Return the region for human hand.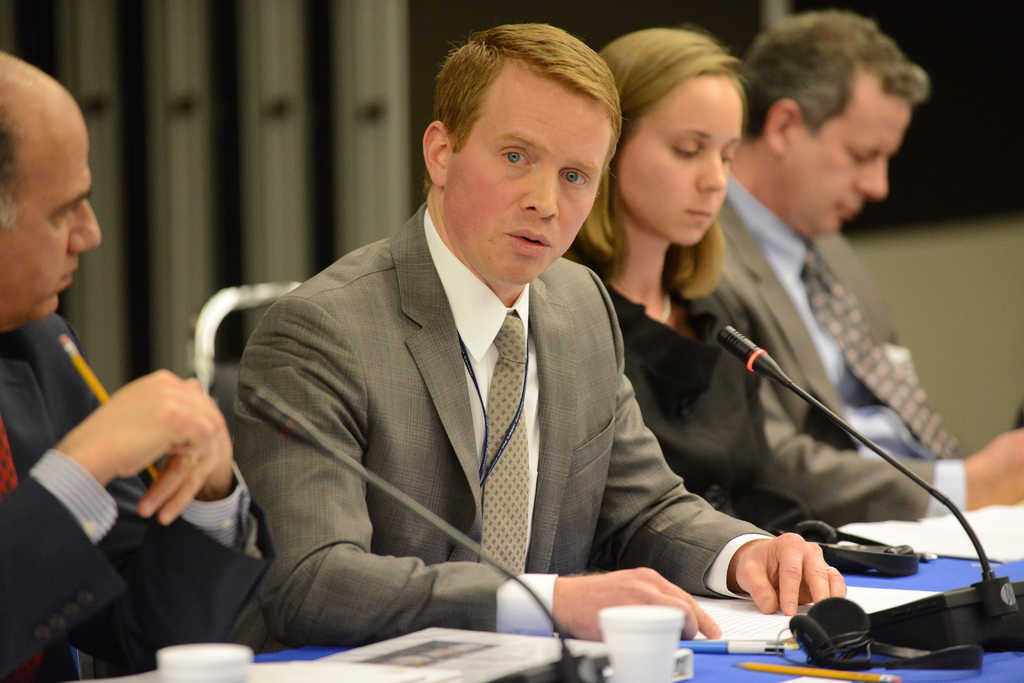
crop(73, 366, 225, 483).
